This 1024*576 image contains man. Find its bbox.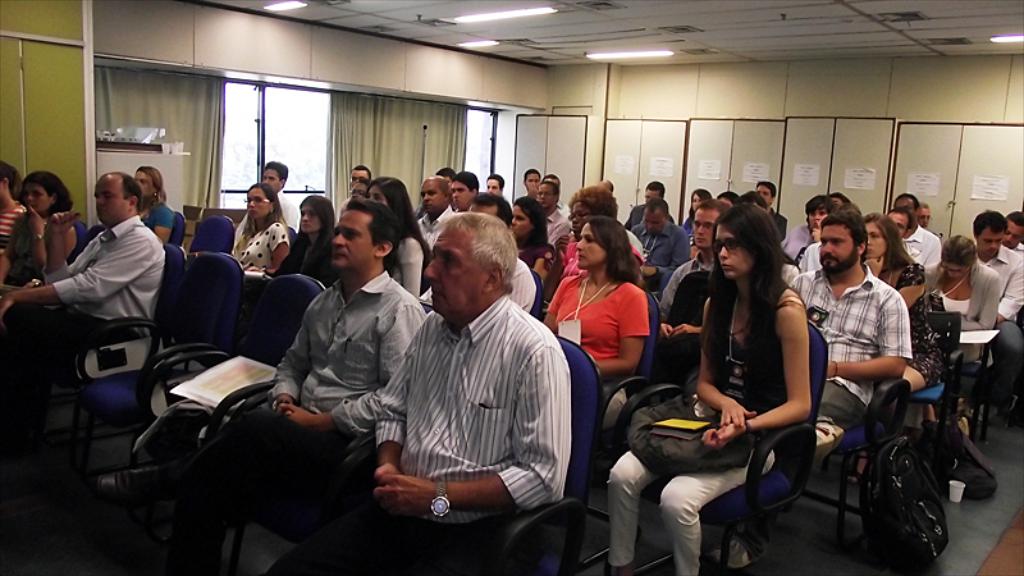
(left=452, top=170, right=479, bottom=210).
